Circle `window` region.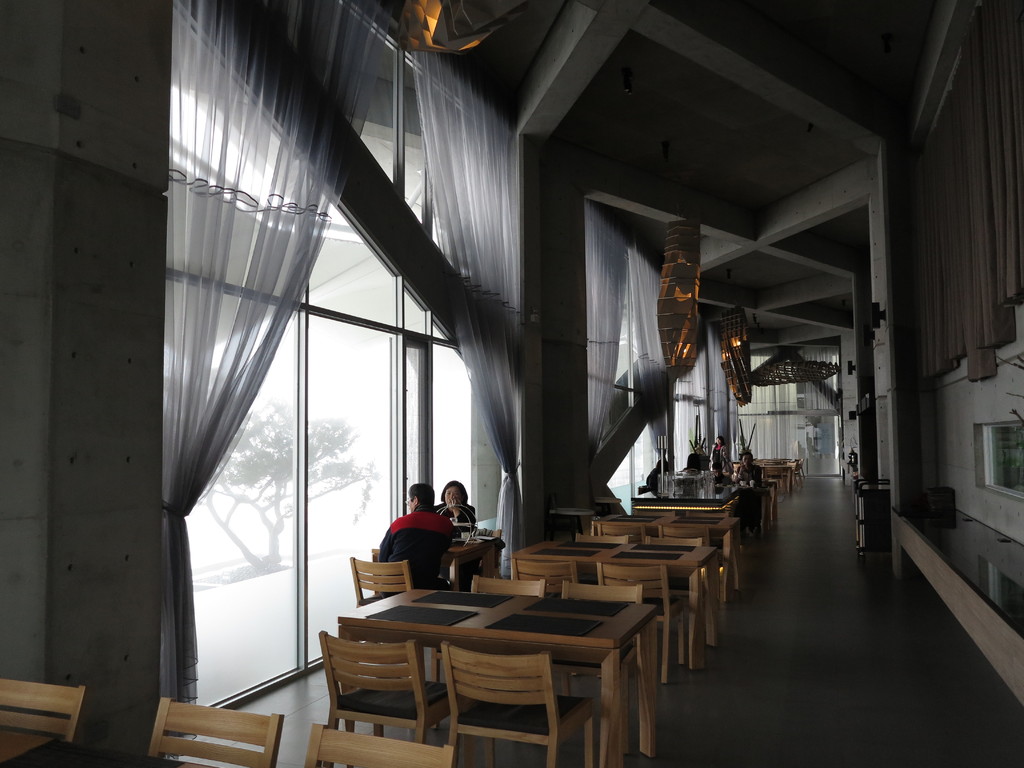
Region: 975:414:1023:504.
